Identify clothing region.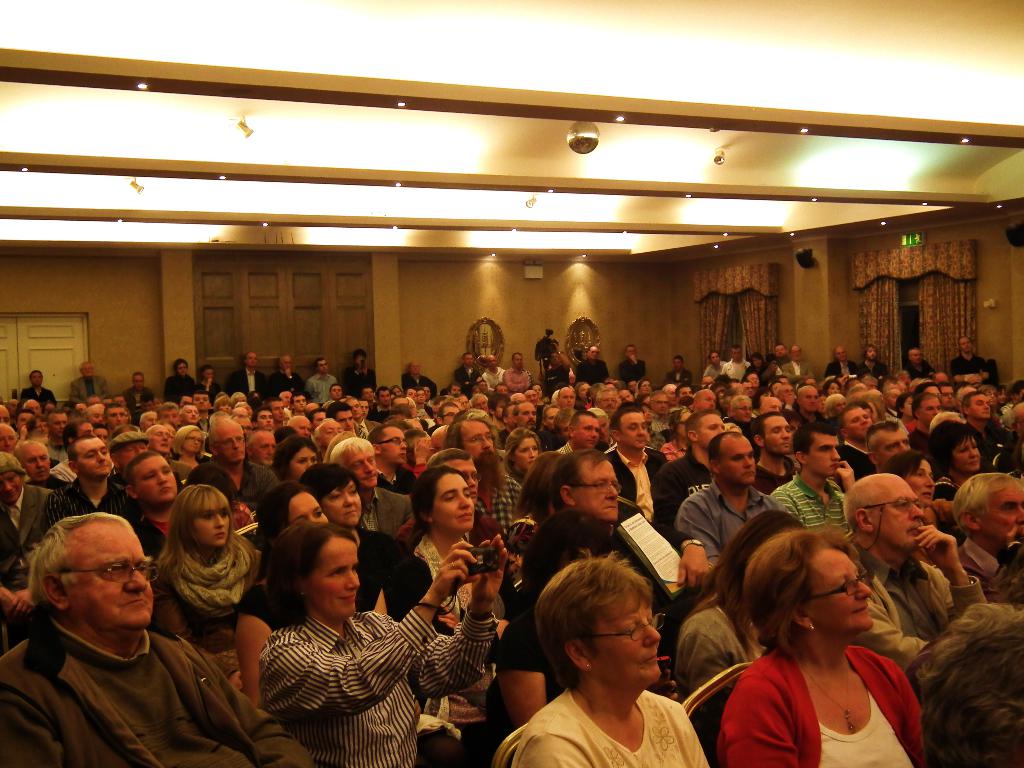
Region: [948,353,987,380].
